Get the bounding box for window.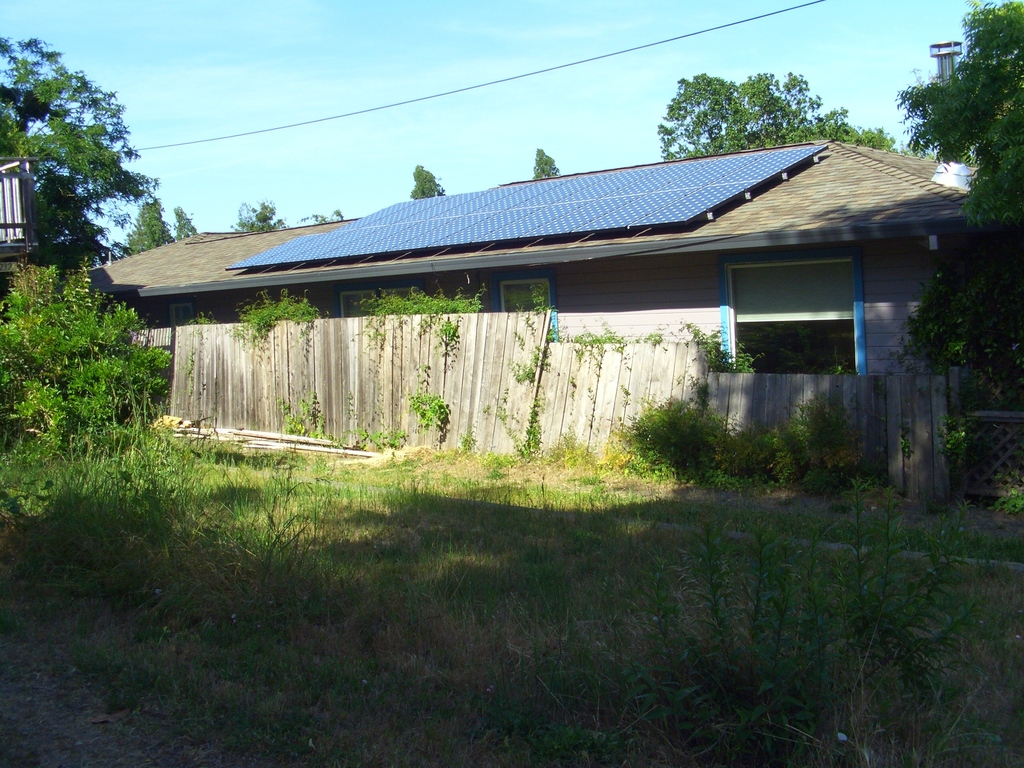
left=717, top=259, right=873, bottom=379.
